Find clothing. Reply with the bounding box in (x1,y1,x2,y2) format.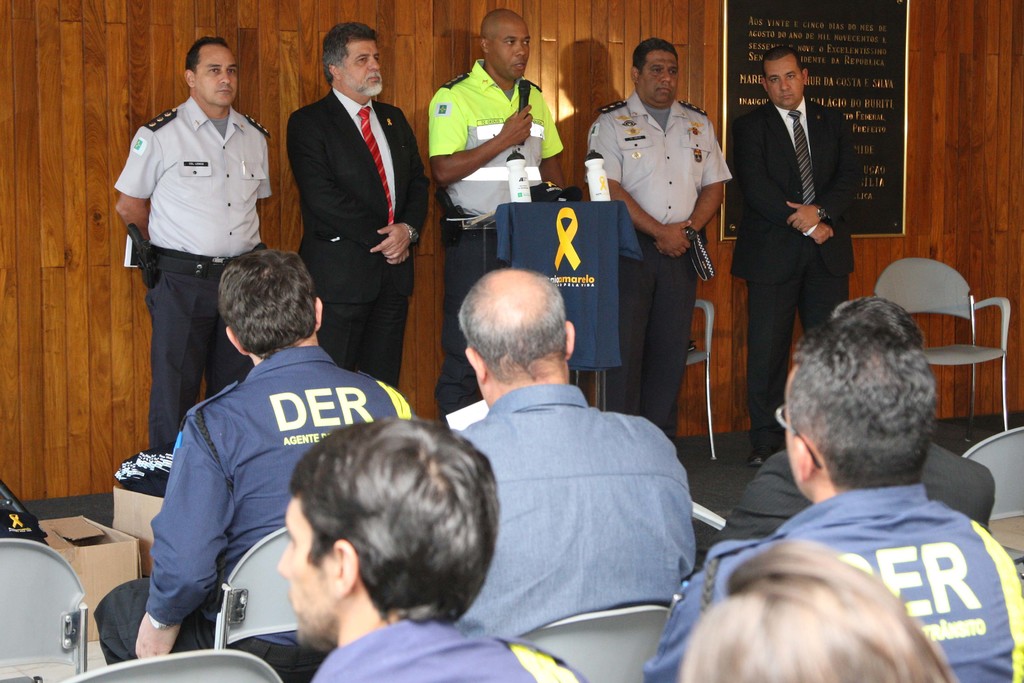
(273,101,435,294).
